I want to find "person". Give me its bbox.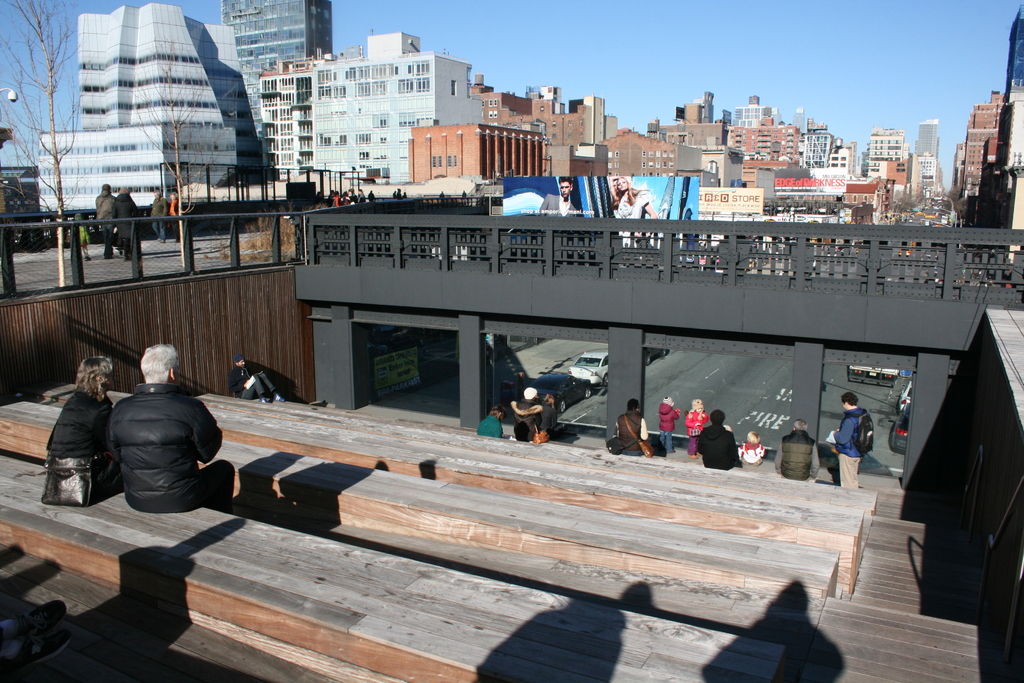
834:388:875:490.
